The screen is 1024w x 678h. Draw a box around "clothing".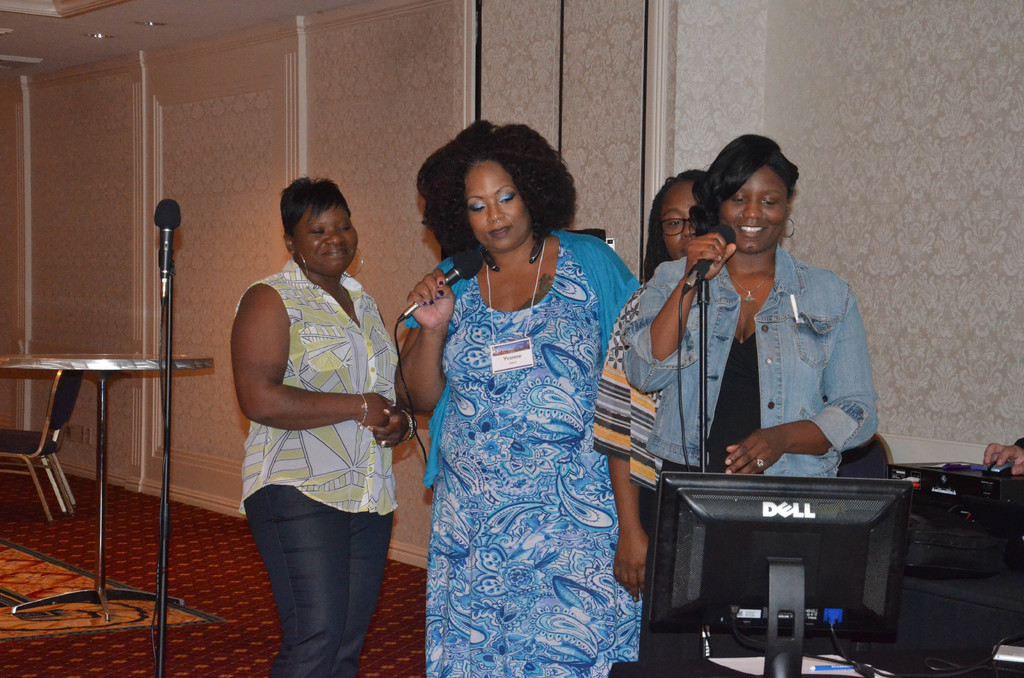
244, 267, 393, 663.
